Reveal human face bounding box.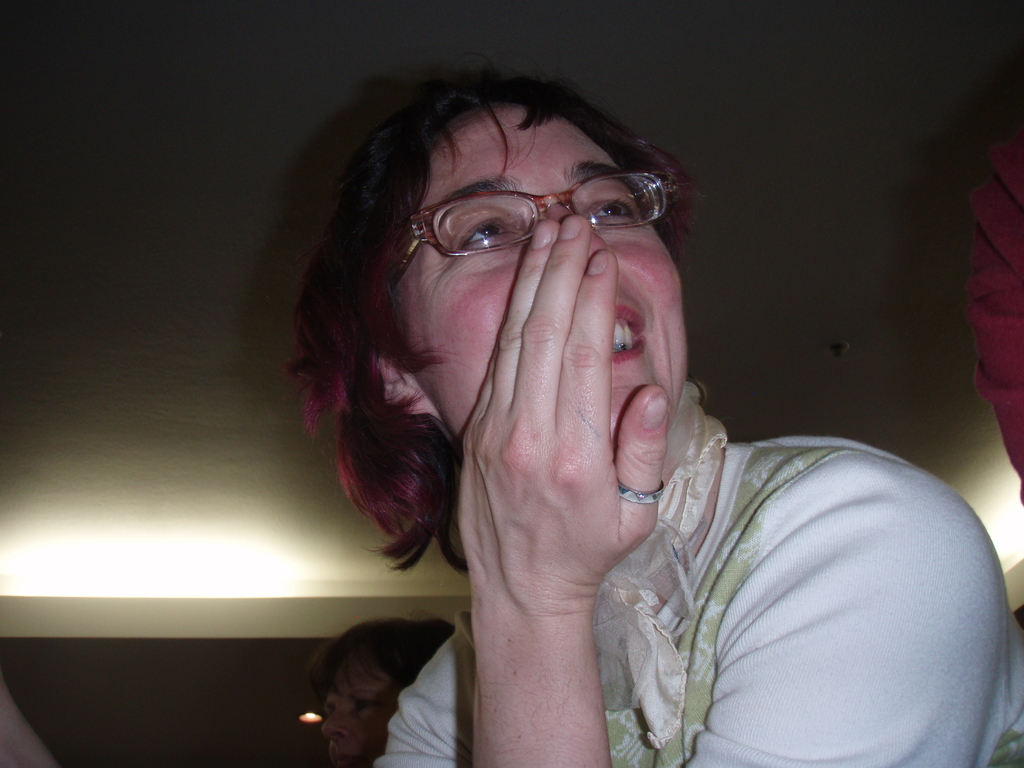
Revealed: detection(406, 101, 693, 477).
